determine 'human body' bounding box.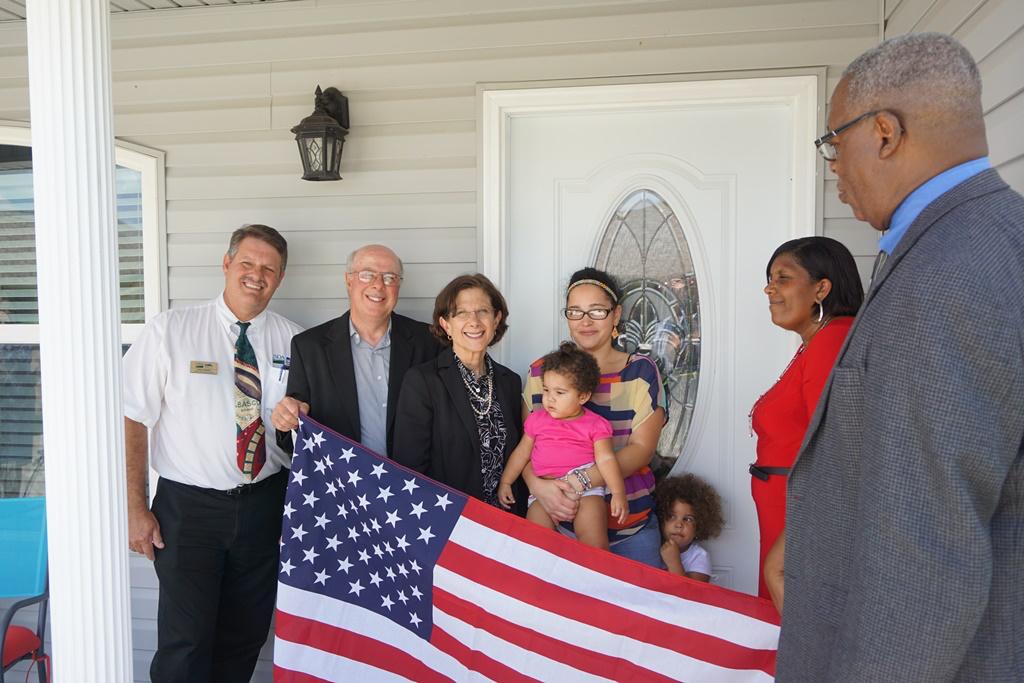
Determined: Rect(660, 476, 717, 577).
